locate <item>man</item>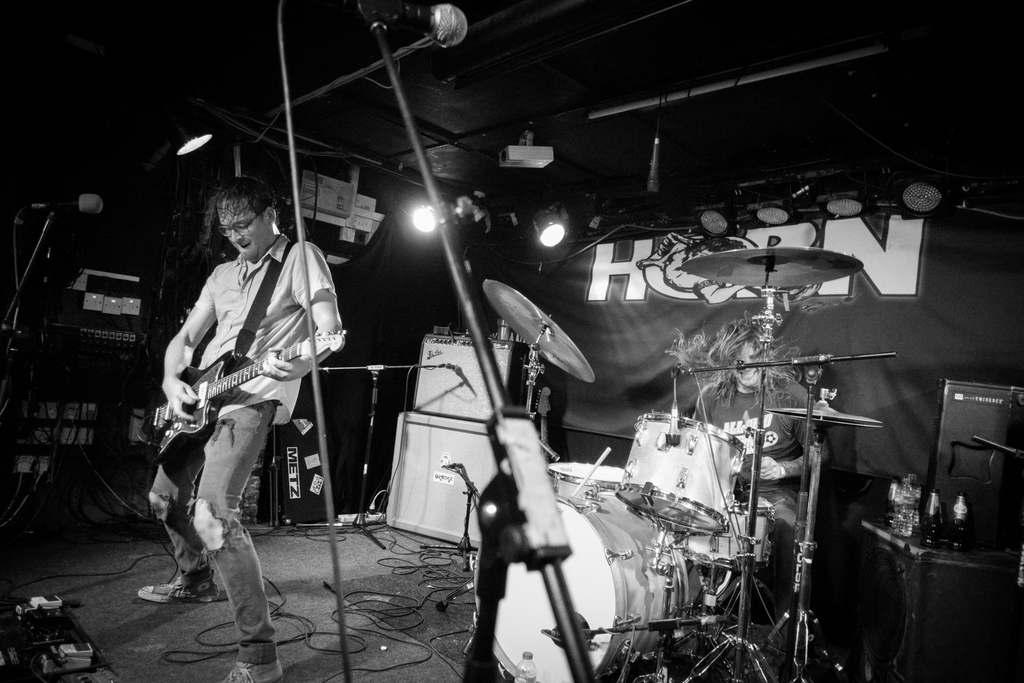
pyautogui.locateOnScreen(137, 173, 343, 682)
